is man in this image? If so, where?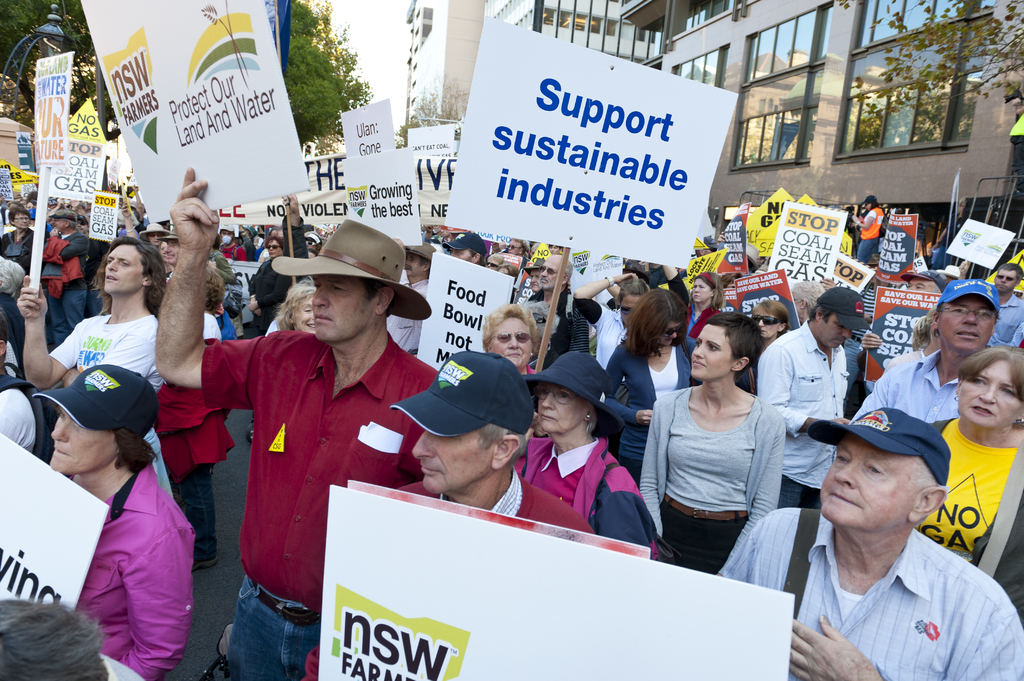
Yes, at 439, 212, 493, 273.
